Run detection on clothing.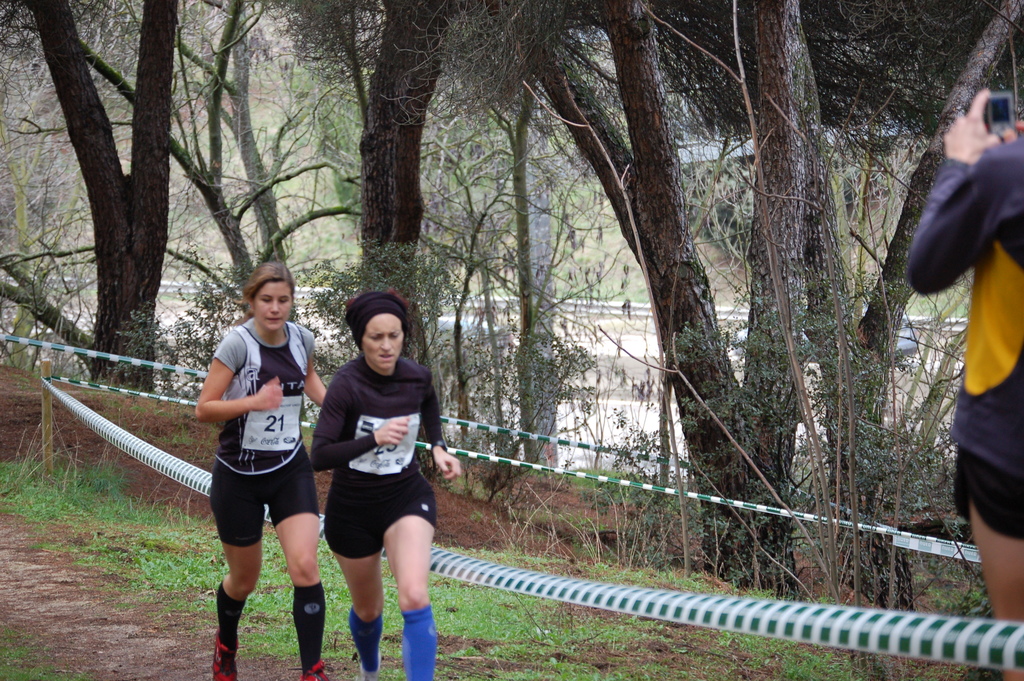
Result: detection(213, 584, 247, 652).
